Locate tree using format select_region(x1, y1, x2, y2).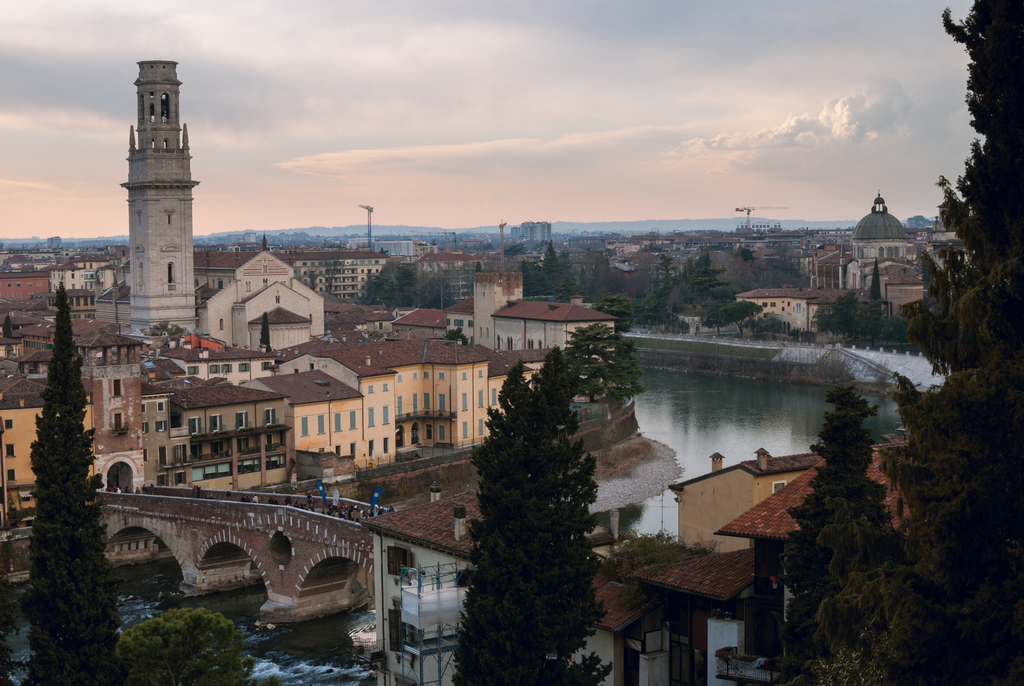
select_region(776, 386, 892, 685).
